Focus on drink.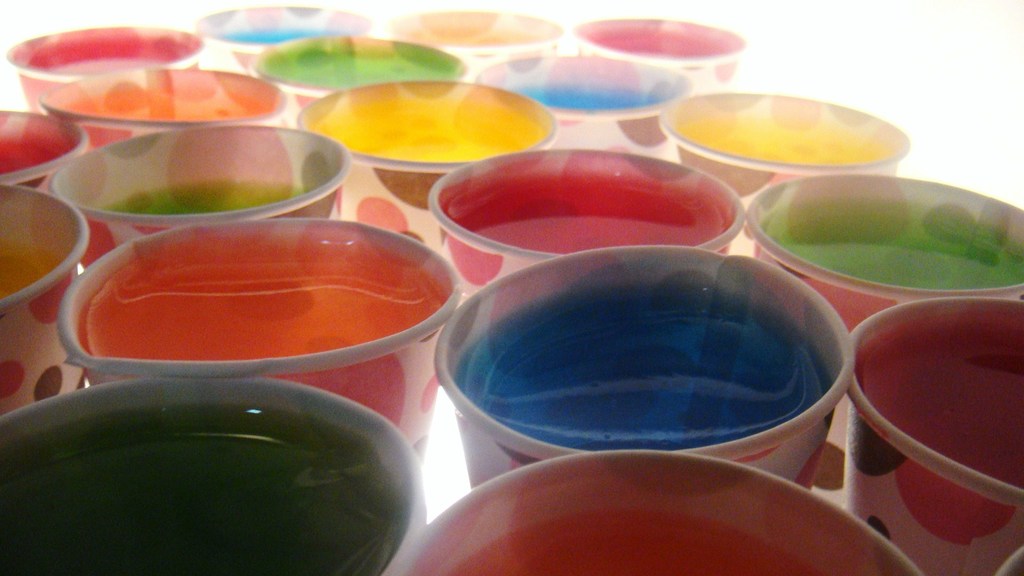
Focused at x1=762 y1=204 x2=1023 y2=288.
